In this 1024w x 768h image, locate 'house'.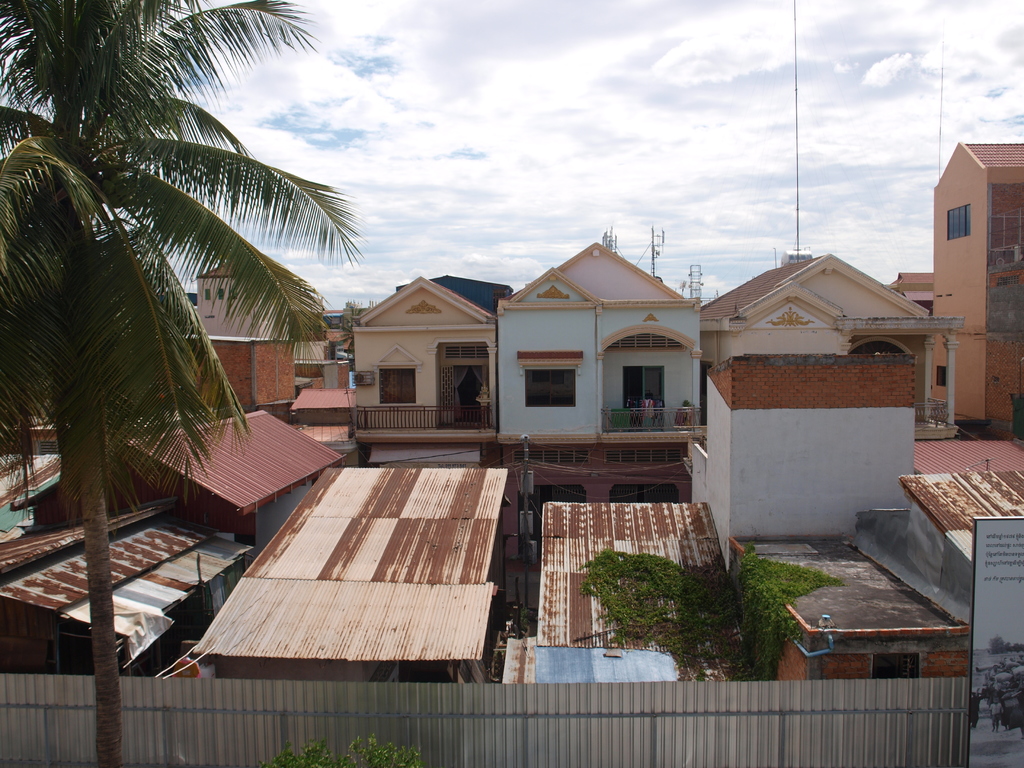
Bounding box: pyautogui.locateOnScreen(700, 248, 954, 389).
